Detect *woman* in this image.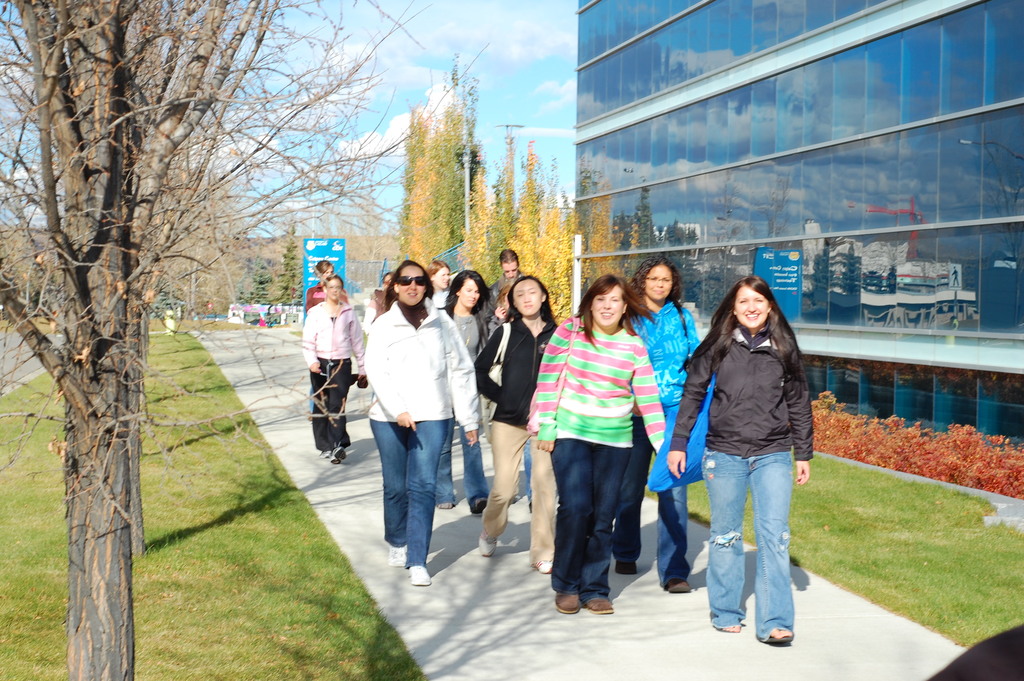
Detection: (363, 256, 483, 593).
